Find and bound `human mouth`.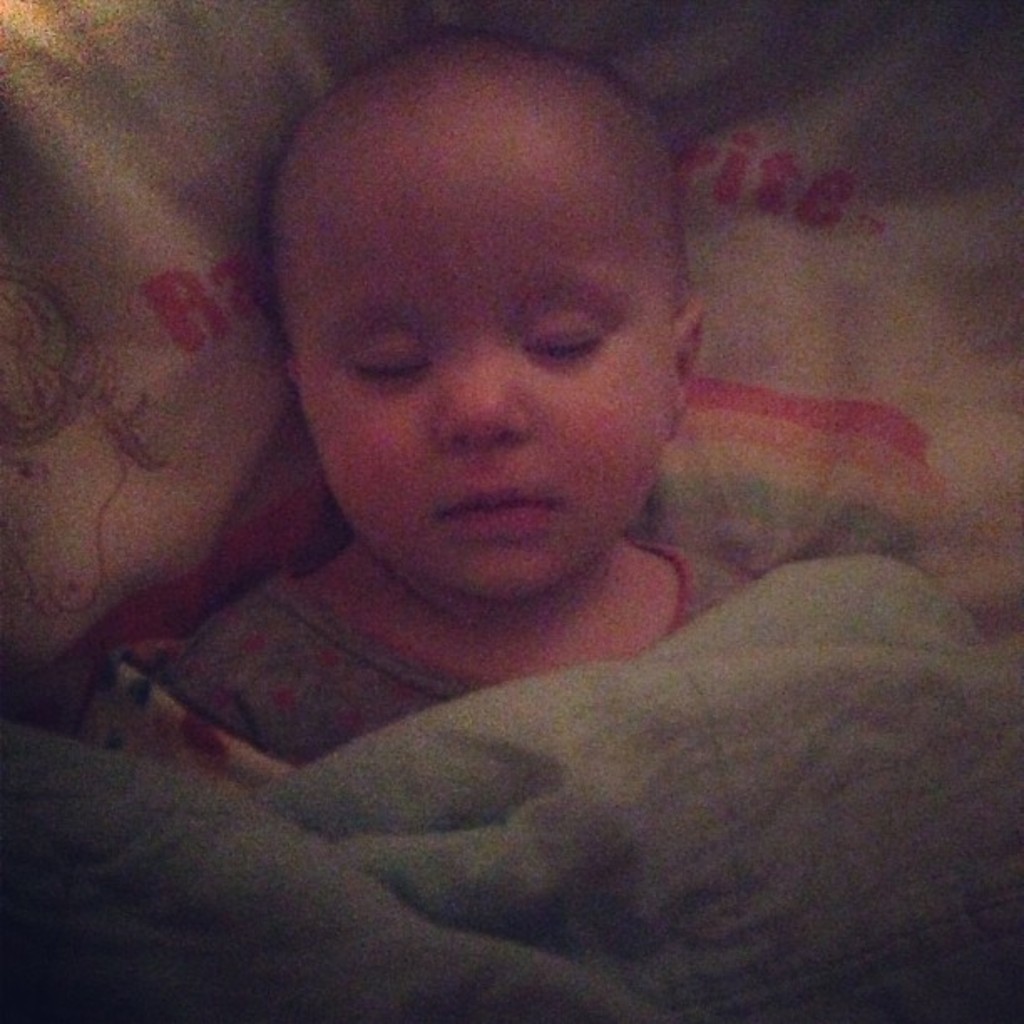
Bound: bbox=[438, 468, 559, 537].
